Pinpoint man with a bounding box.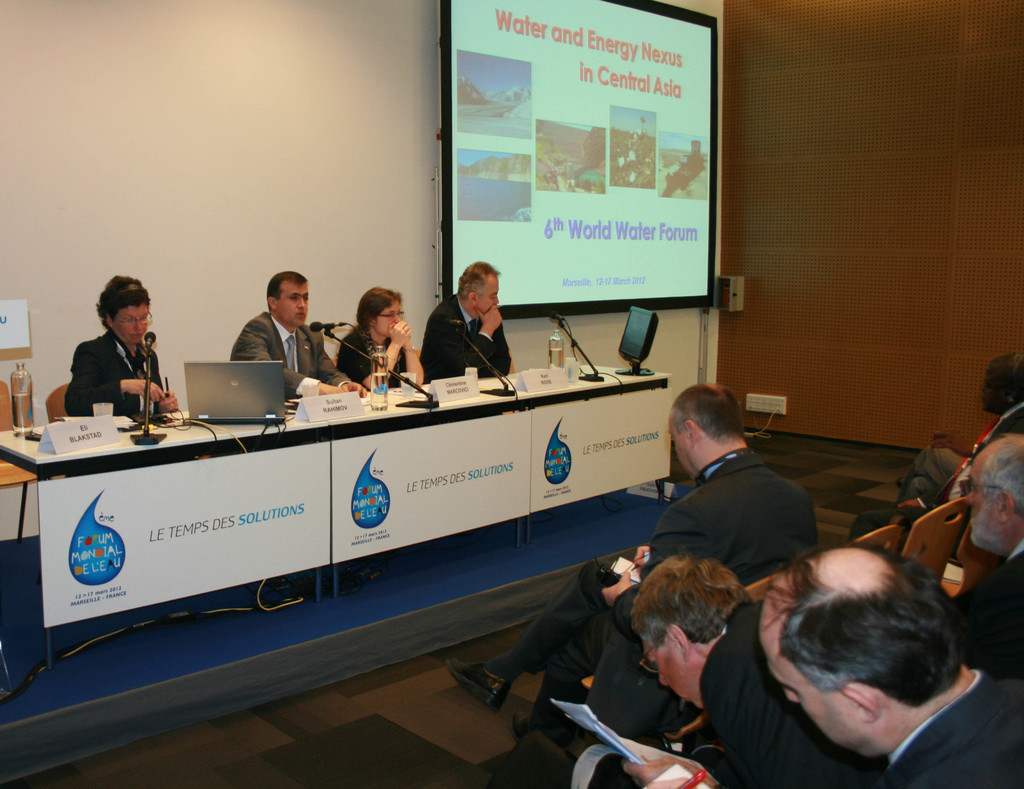
rect(228, 271, 369, 403).
